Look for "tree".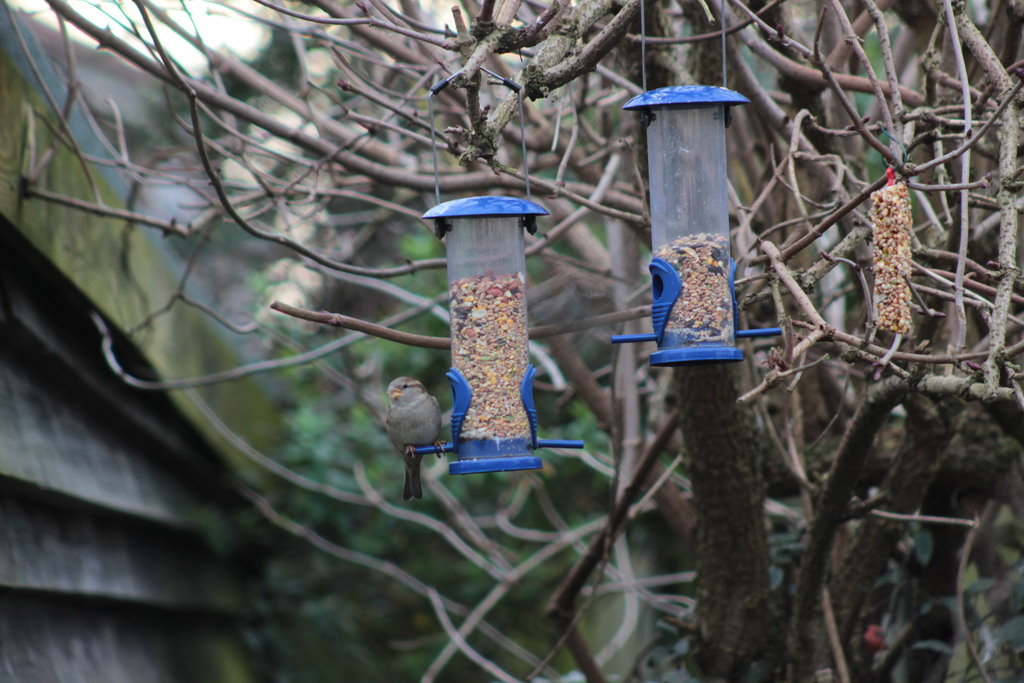
Found: pyautogui.locateOnScreen(232, 0, 1023, 675).
